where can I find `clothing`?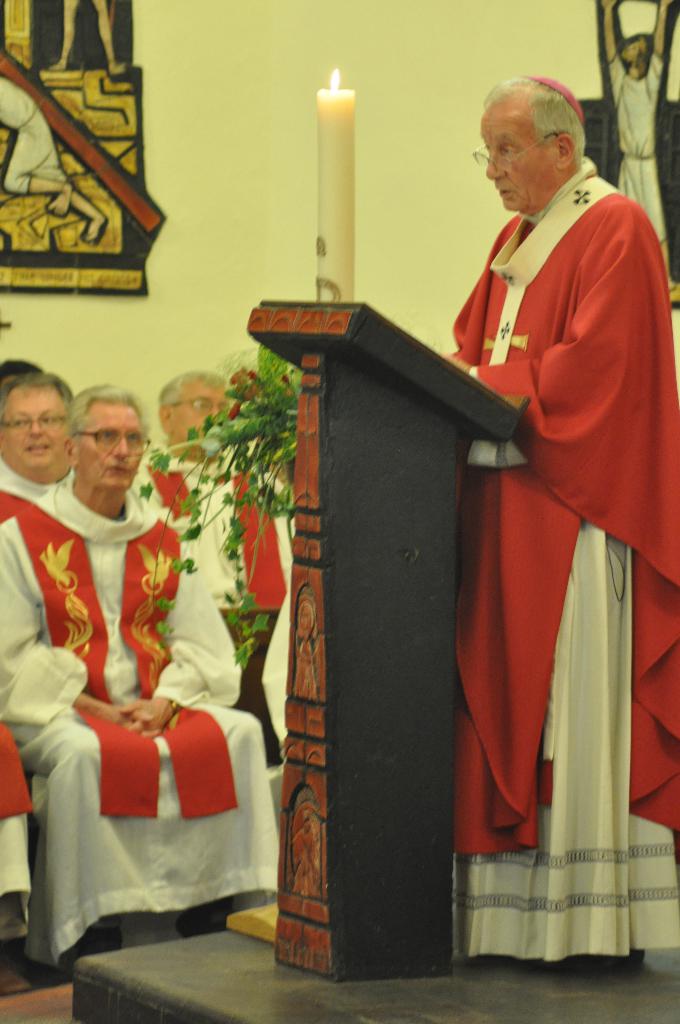
You can find it at locate(142, 449, 308, 776).
